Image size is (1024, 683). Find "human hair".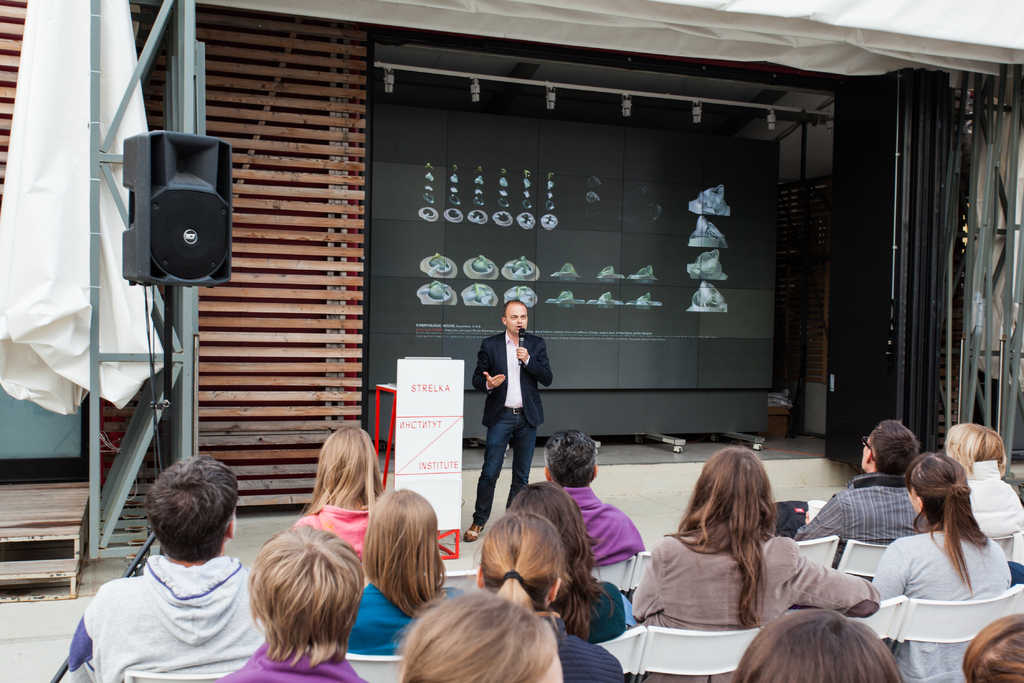
(945,422,1005,475).
